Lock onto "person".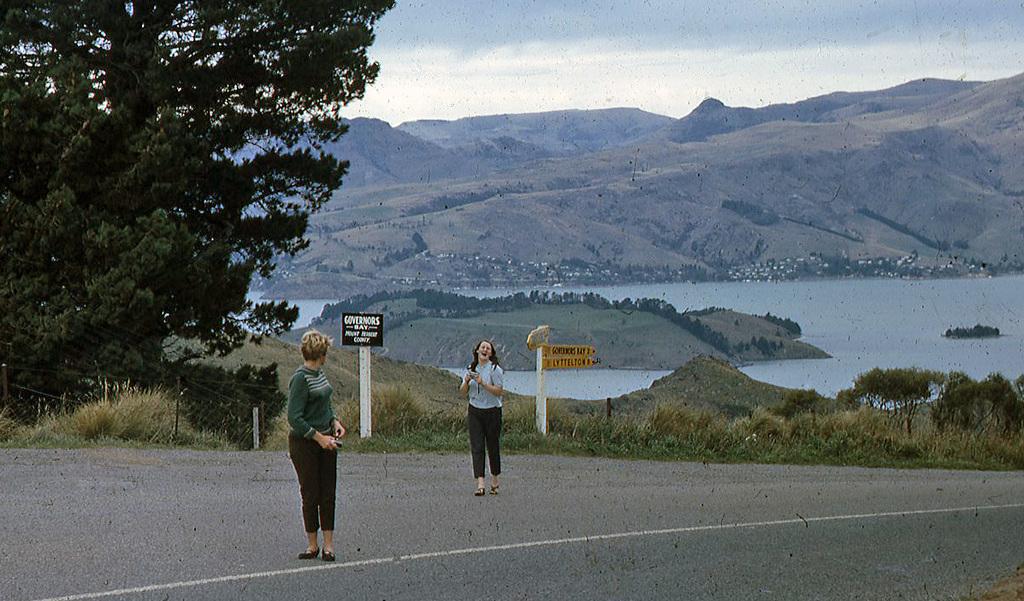
Locked: crop(281, 331, 348, 569).
